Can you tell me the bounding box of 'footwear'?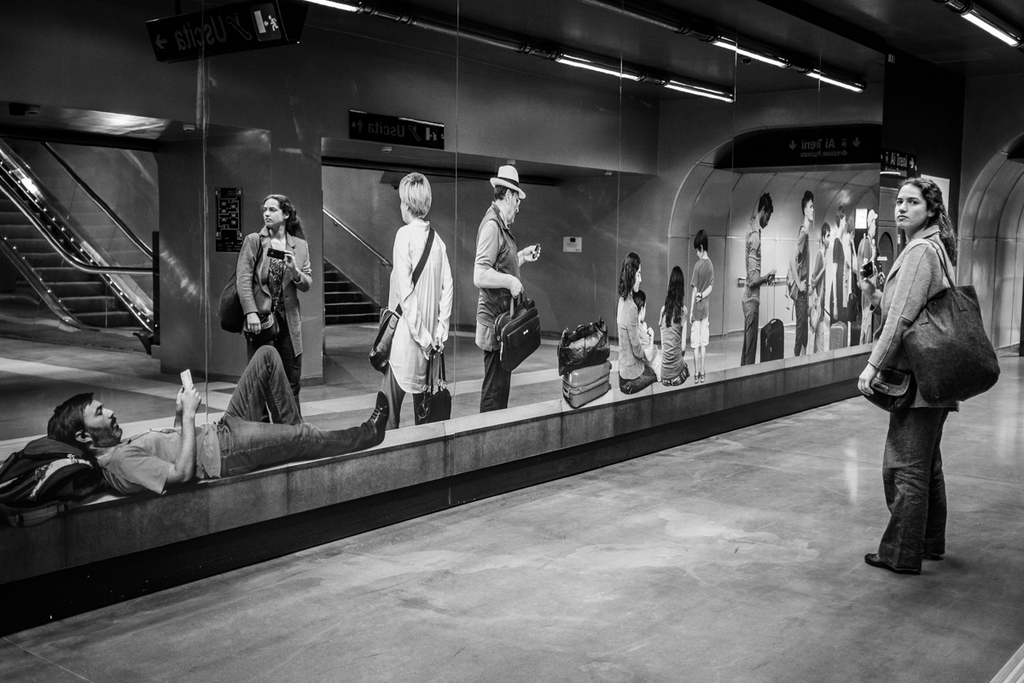
left=369, top=393, right=390, bottom=441.
